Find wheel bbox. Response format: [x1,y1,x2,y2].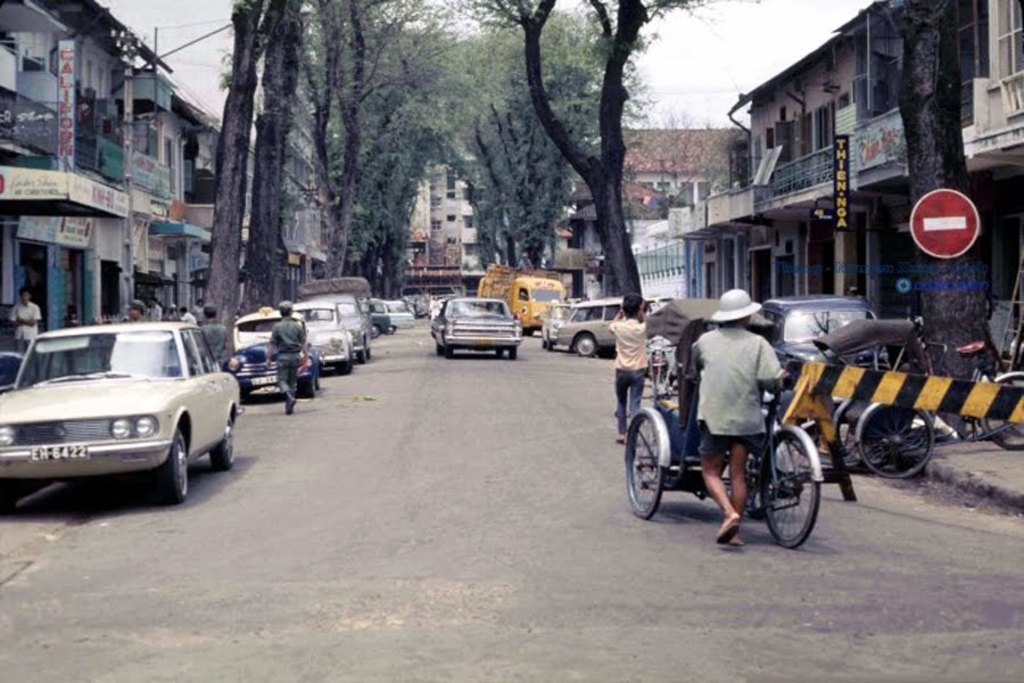
[539,336,545,346].
